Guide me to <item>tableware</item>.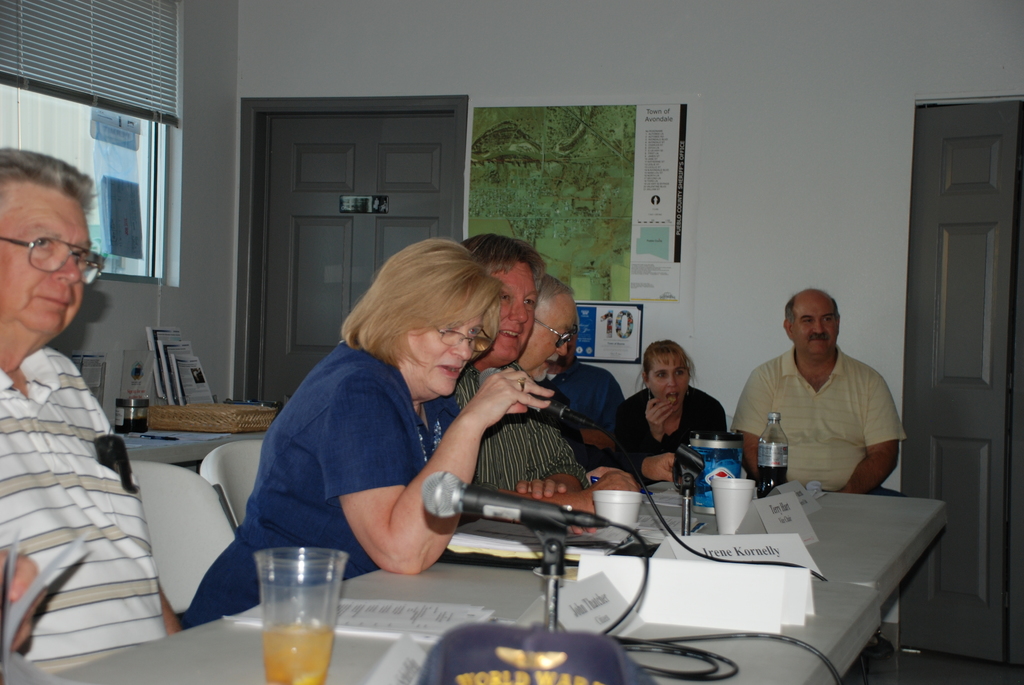
Guidance: 248 551 349 663.
